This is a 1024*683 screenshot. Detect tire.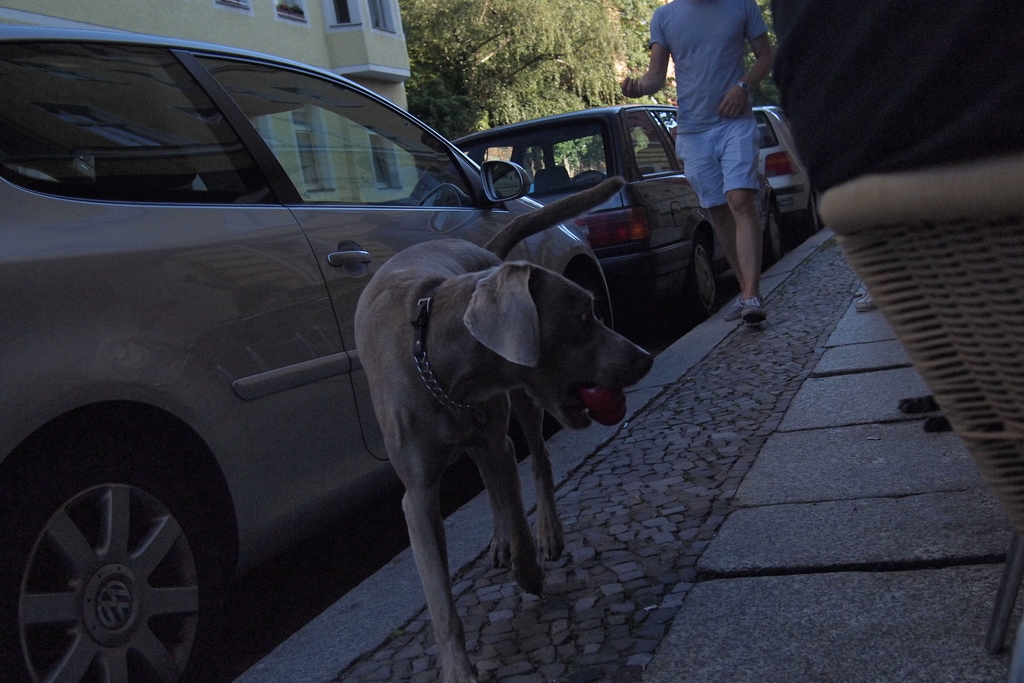
Rect(567, 269, 612, 325).
